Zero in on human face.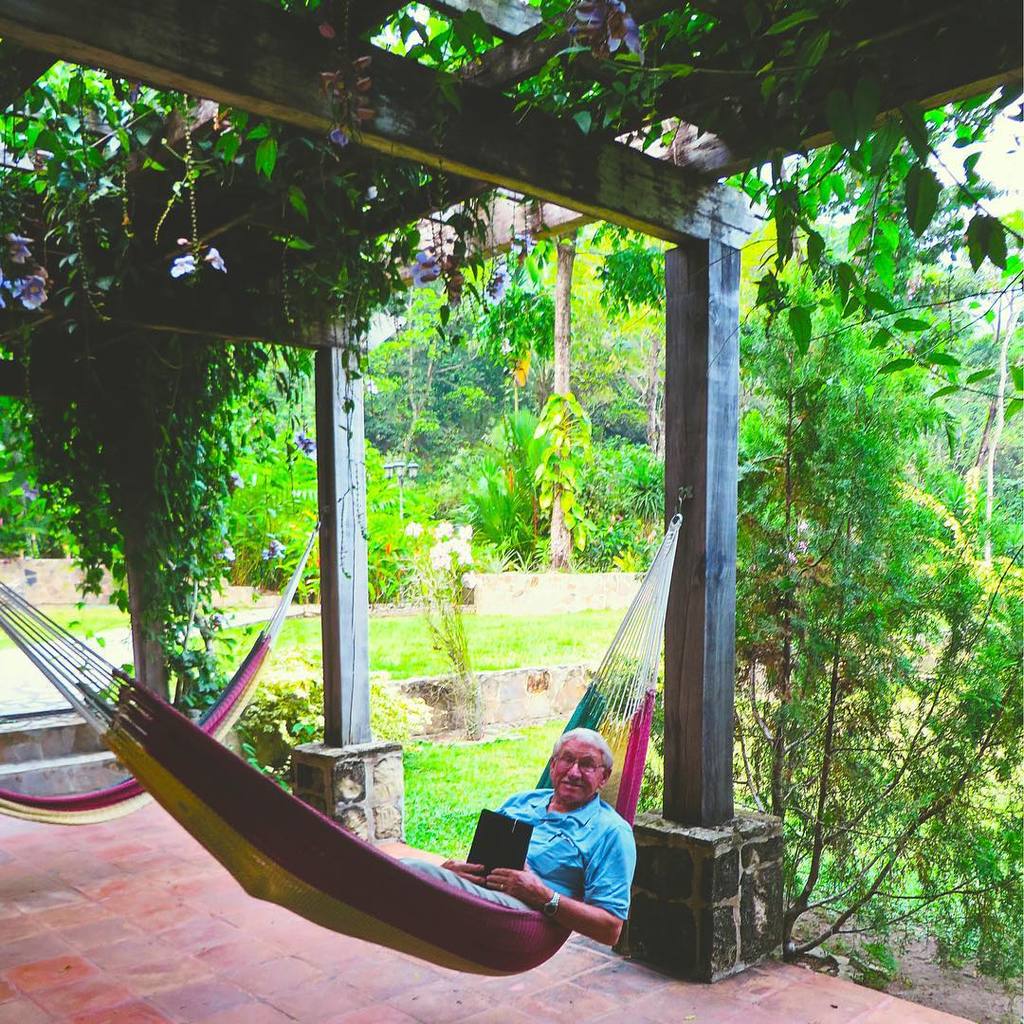
Zeroed in: locate(550, 735, 603, 795).
